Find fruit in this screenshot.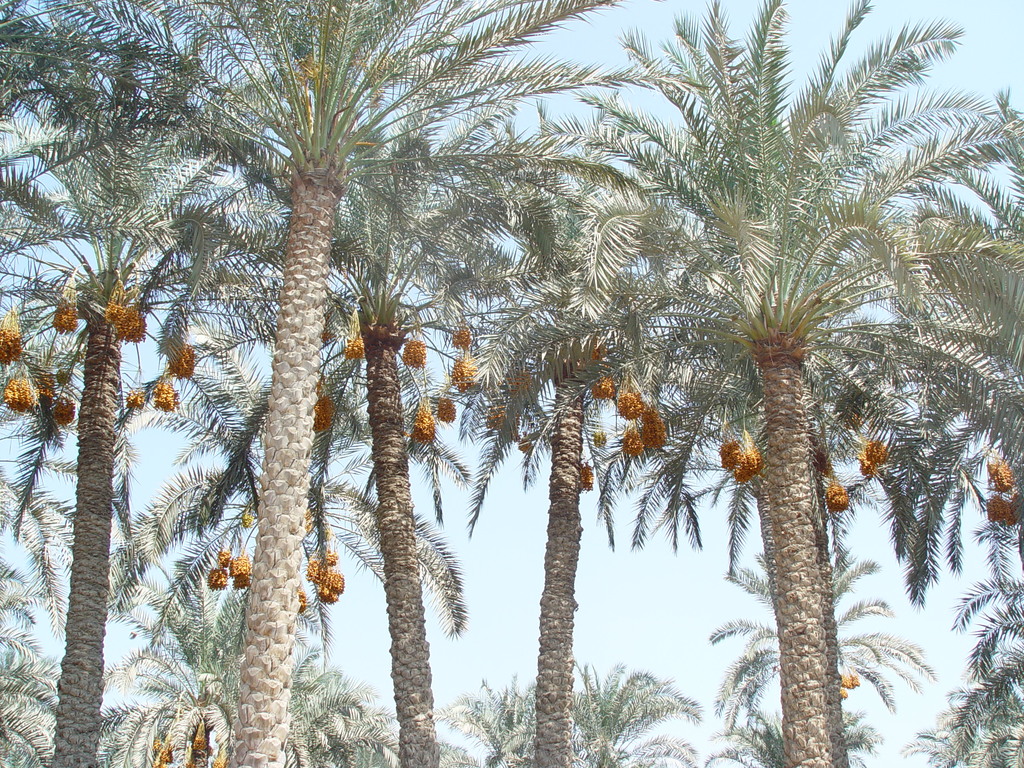
The bounding box for fruit is [x1=0, y1=328, x2=24, y2=366].
